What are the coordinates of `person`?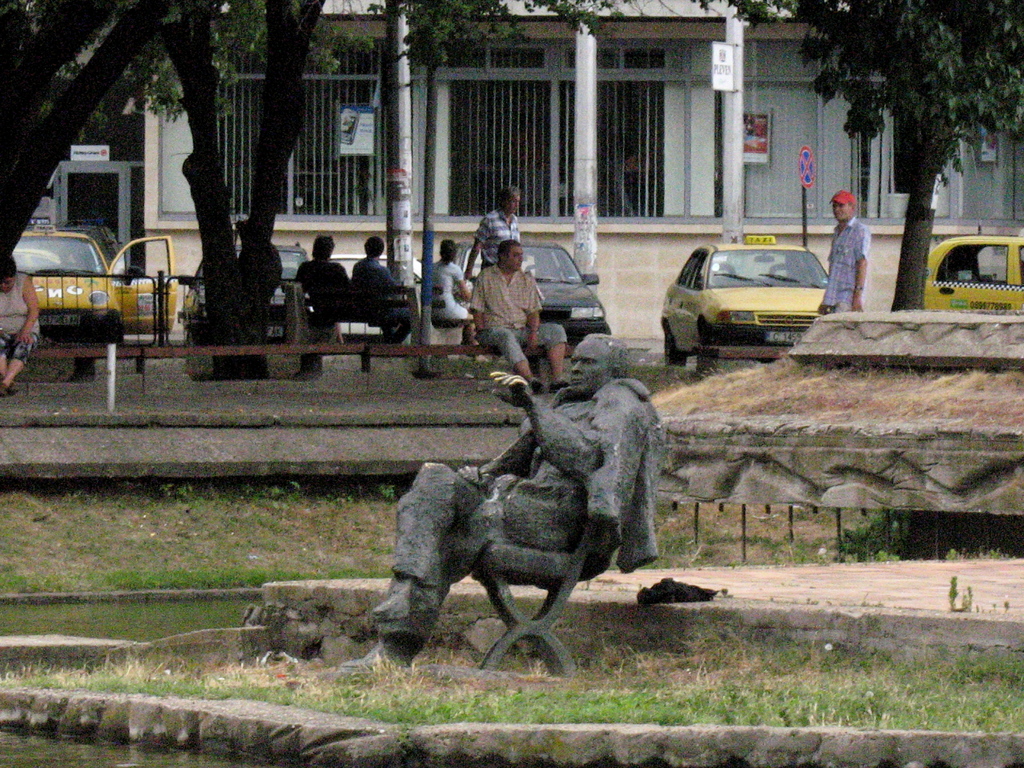
(left=291, top=225, right=358, bottom=352).
